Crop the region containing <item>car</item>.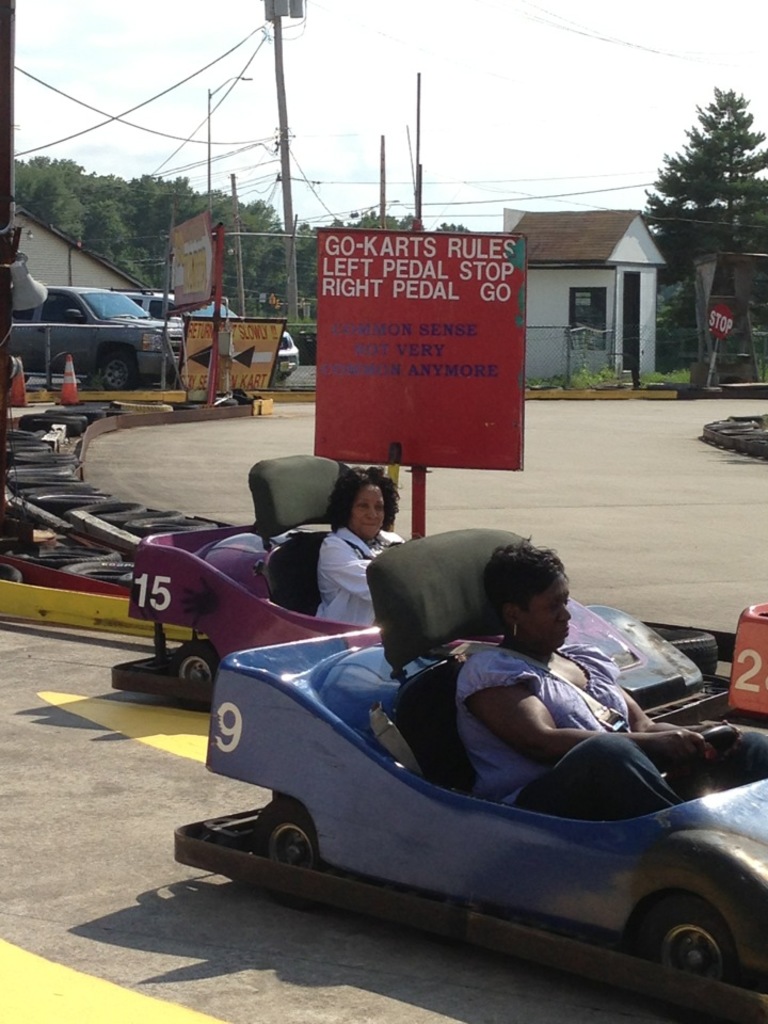
Crop region: (169, 525, 767, 1023).
